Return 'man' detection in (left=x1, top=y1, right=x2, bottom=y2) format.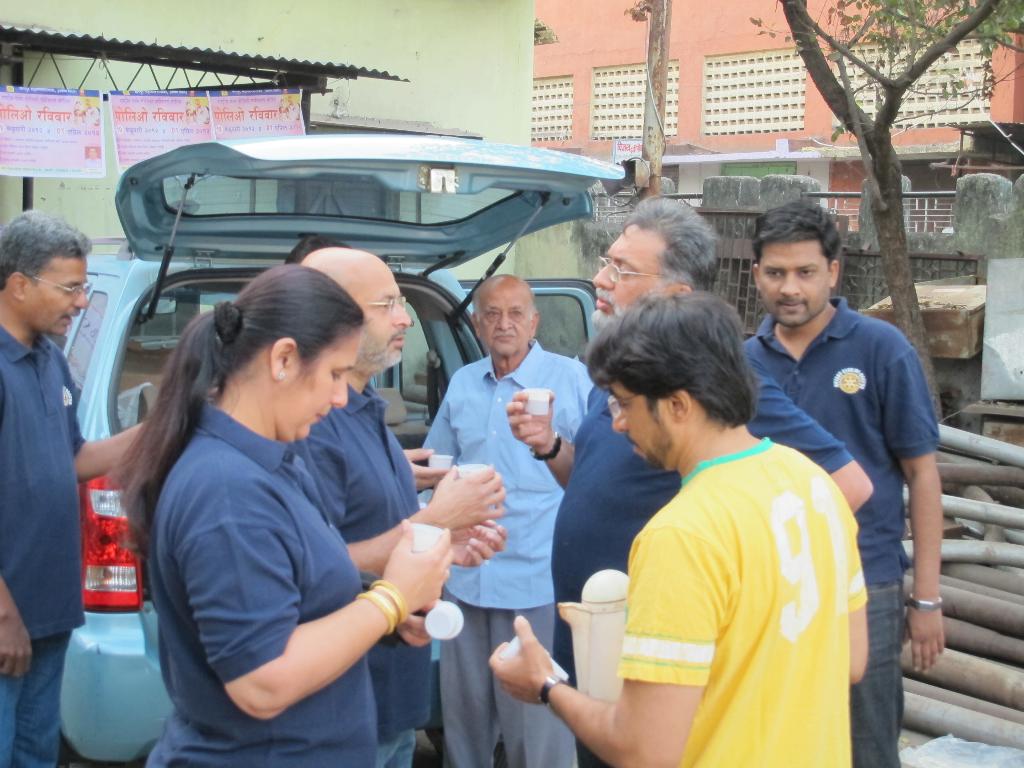
(left=419, top=273, right=595, bottom=767).
